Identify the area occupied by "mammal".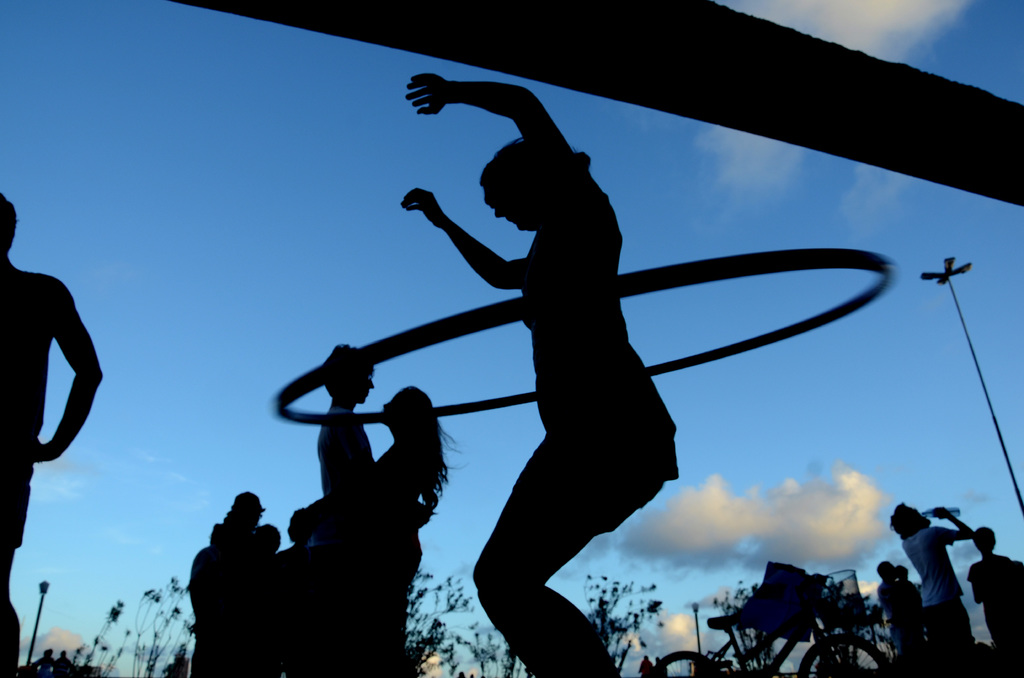
Area: left=964, top=528, right=1021, bottom=638.
